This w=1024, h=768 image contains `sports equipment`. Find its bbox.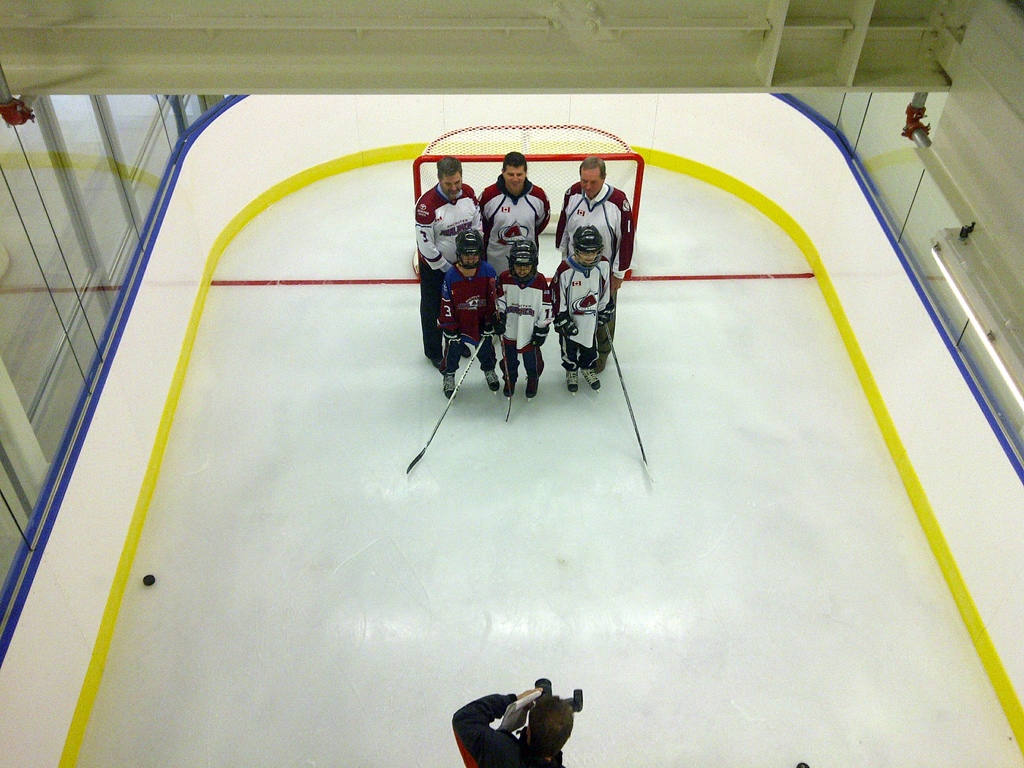
bbox(482, 367, 500, 394).
